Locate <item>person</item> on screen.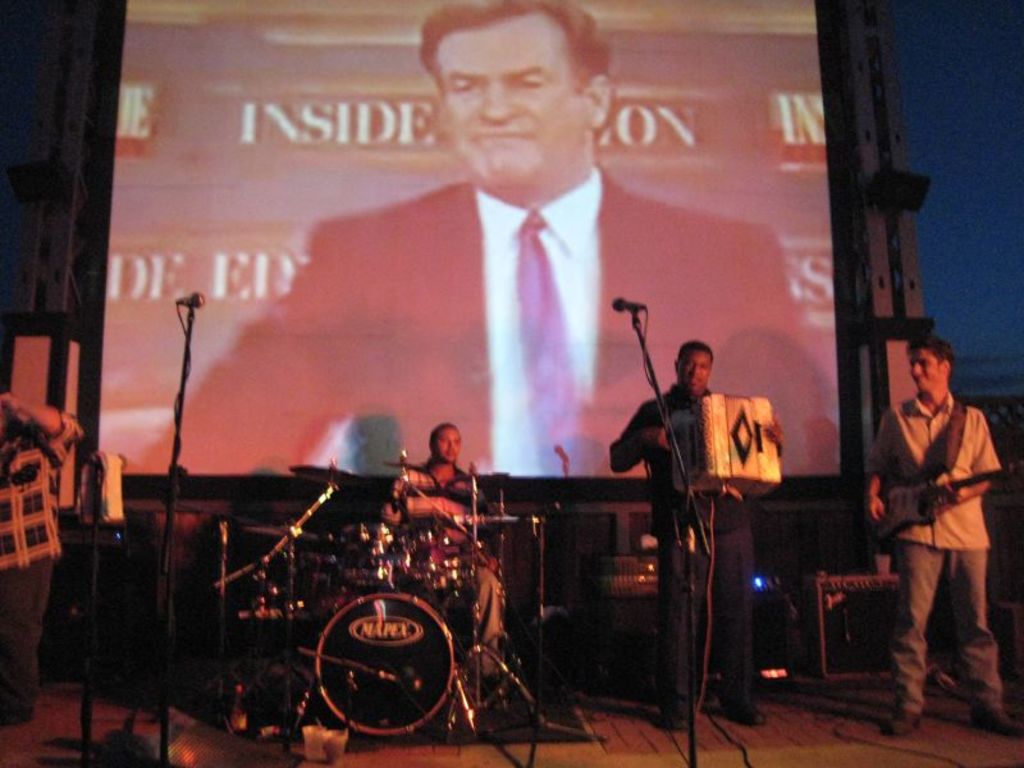
On screen at bbox(397, 421, 513, 667).
